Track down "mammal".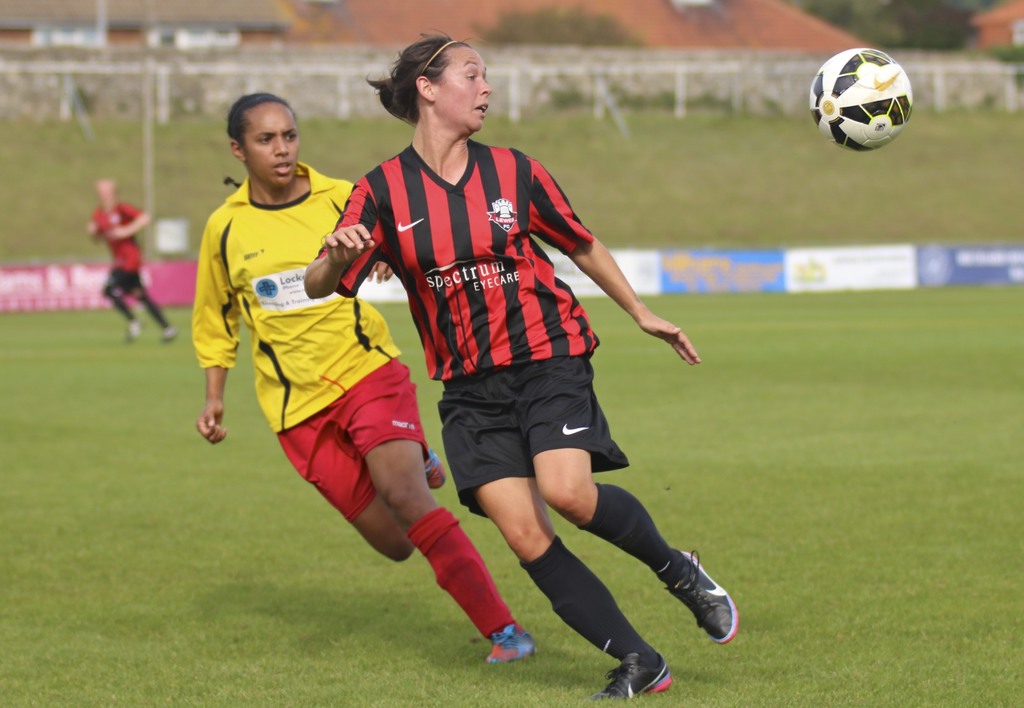
Tracked to <bbox>301, 24, 740, 699</bbox>.
